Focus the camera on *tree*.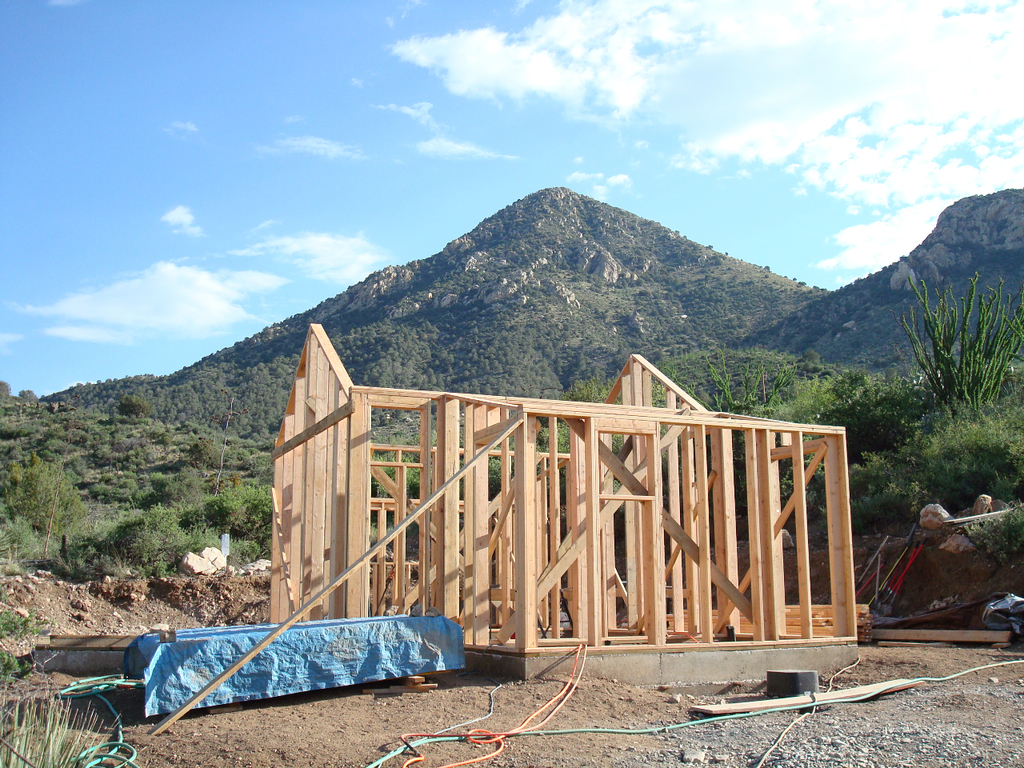
Focus region: l=898, t=266, r=1023, b=414.
